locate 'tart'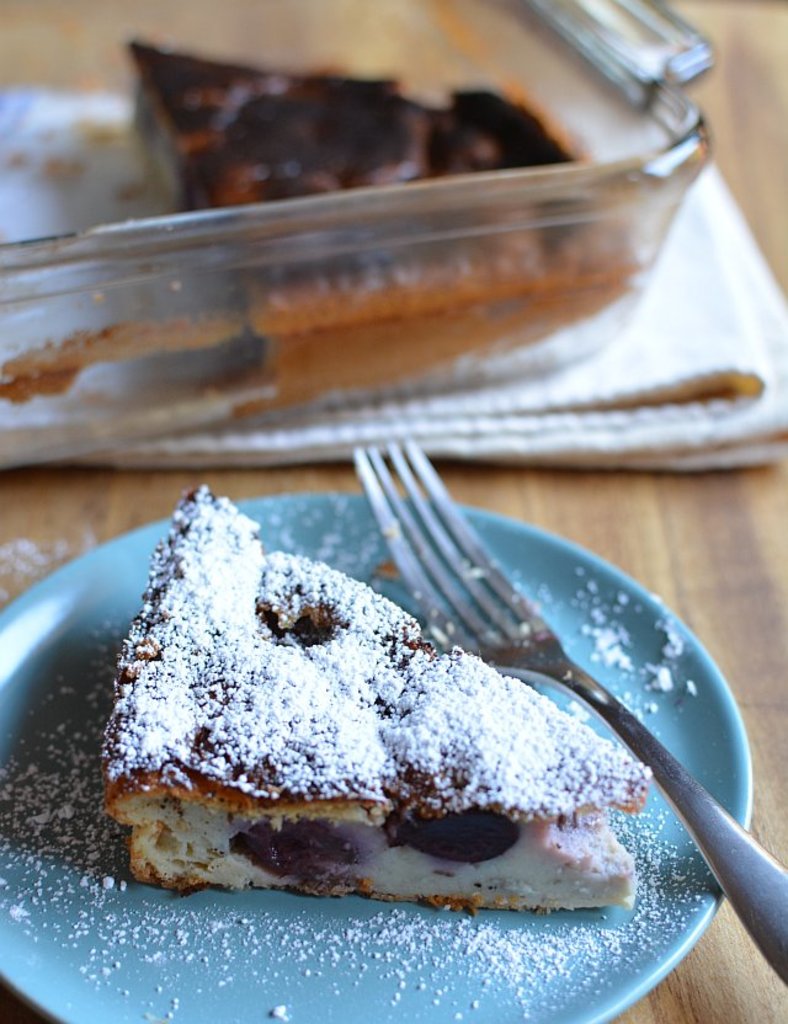
detection(79, 522, 673, 918)
